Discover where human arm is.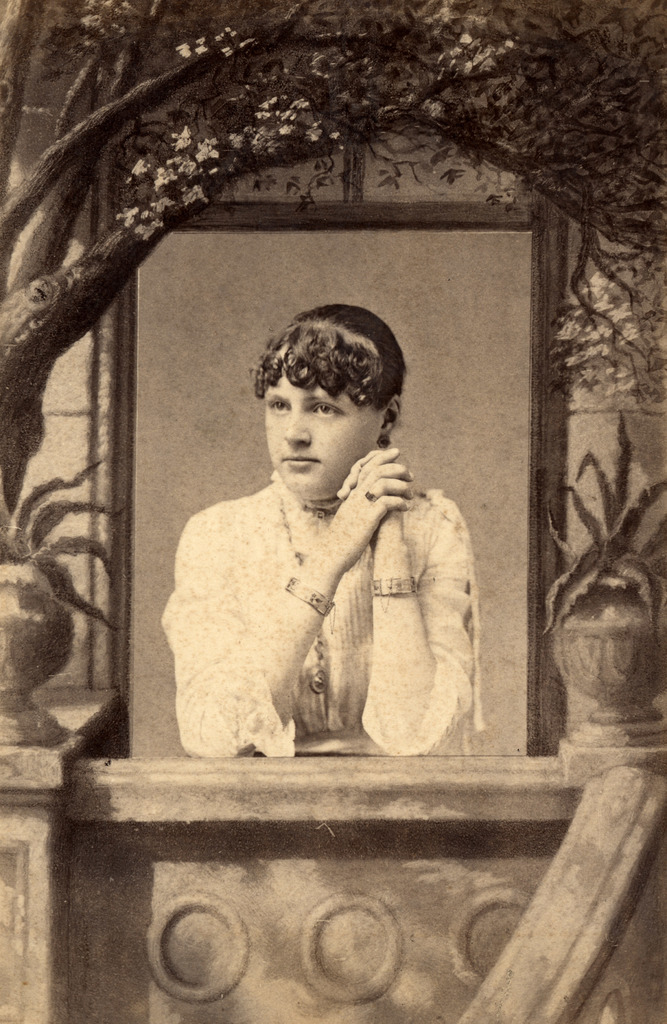
Discovered at x1=163 y1=442 x2=419 y2=762.
